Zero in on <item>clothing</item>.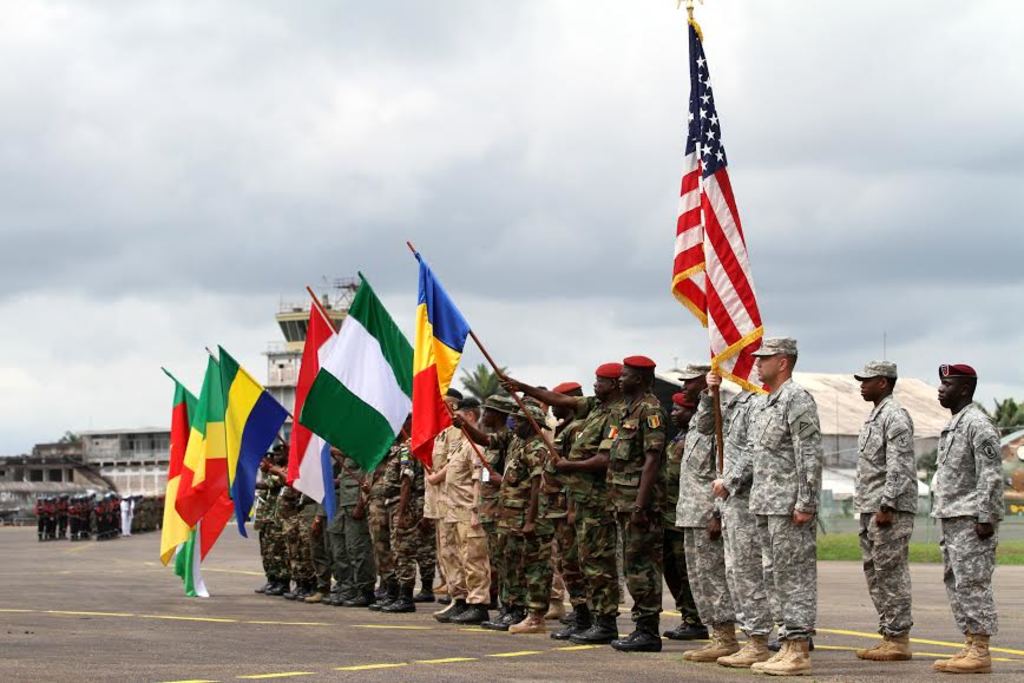
Zeroed in: bbox=(846, 394, 919, 636).
